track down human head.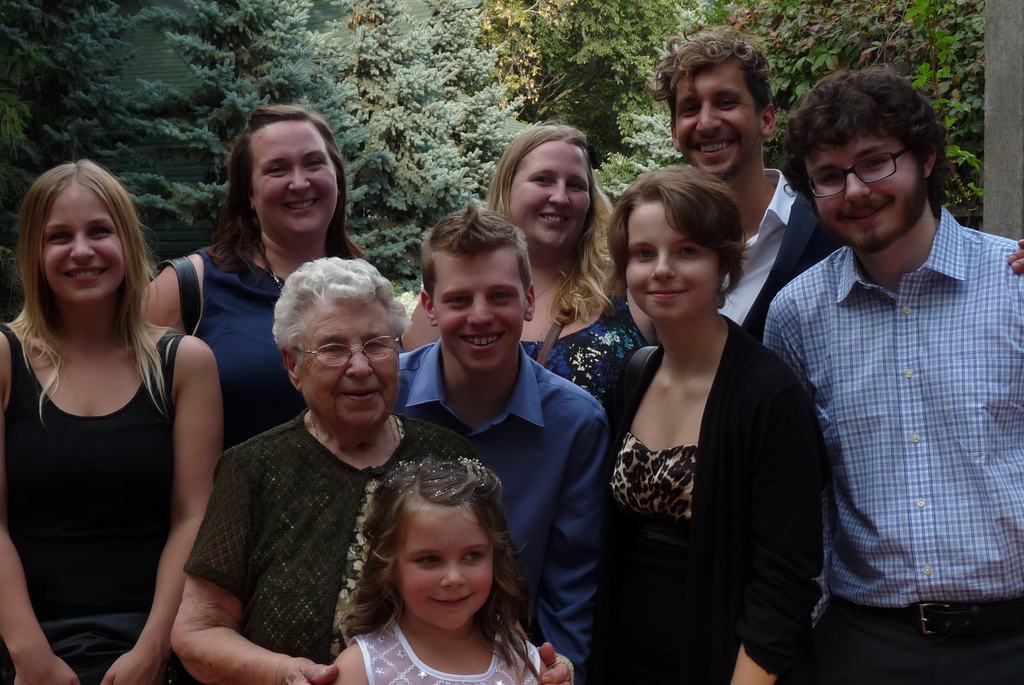
Tracked to (left=234, top=106, right=342, bottom=235).
